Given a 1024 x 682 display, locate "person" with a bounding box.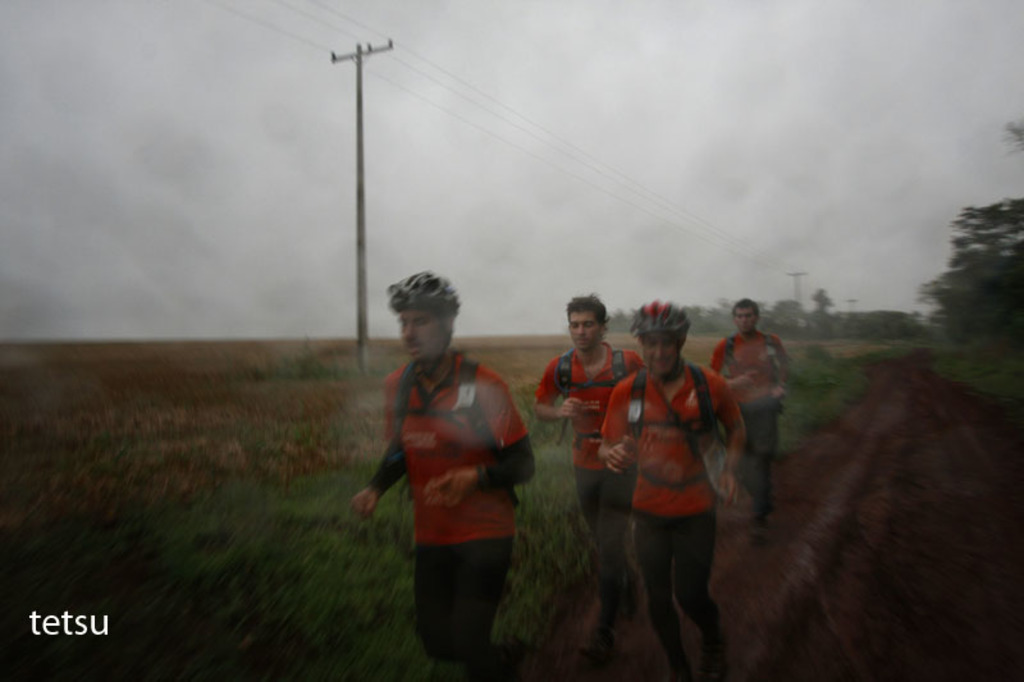
Located: l=361, t=264, r=536, b=663.
